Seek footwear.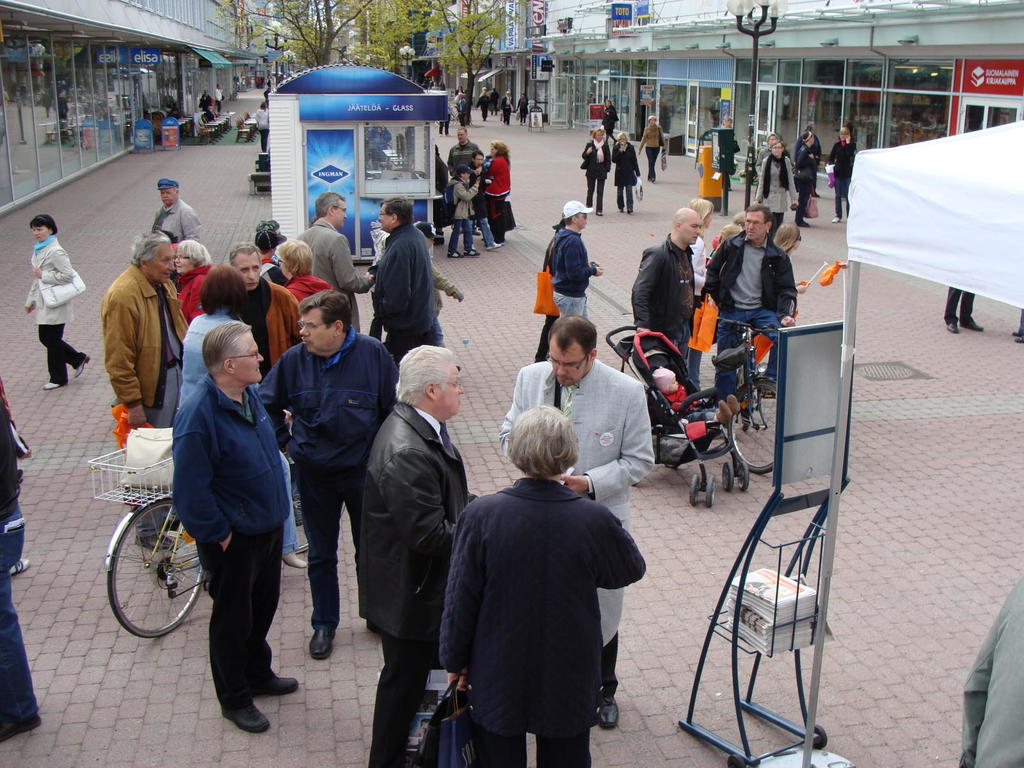
bbox=[718, 401, 734, 426].
